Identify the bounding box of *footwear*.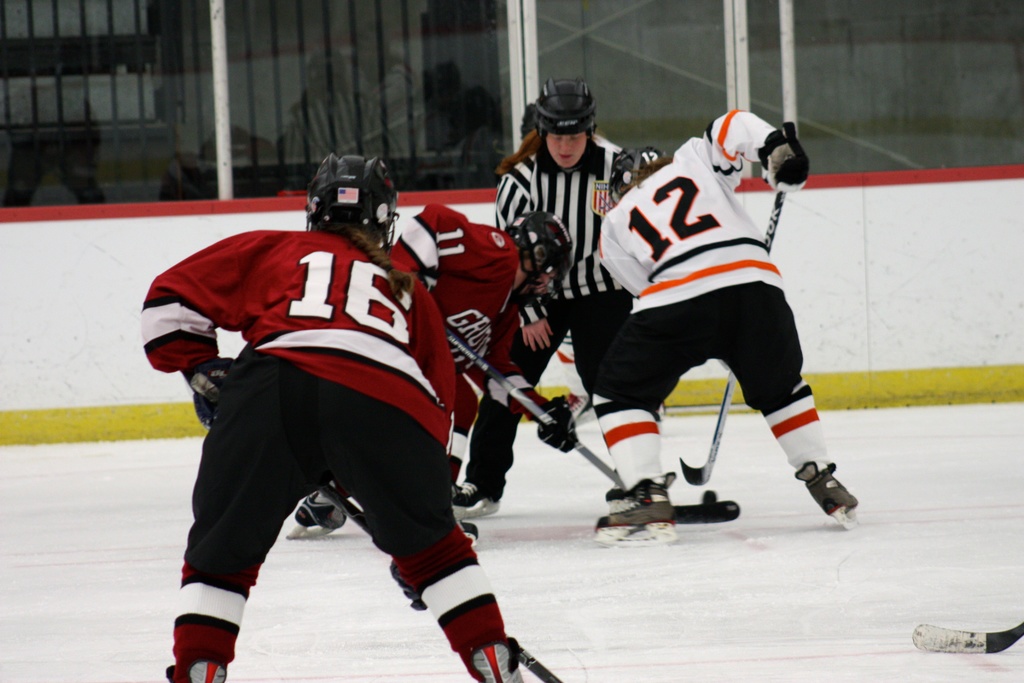
<region>297, 494, 352, 533</region>.
